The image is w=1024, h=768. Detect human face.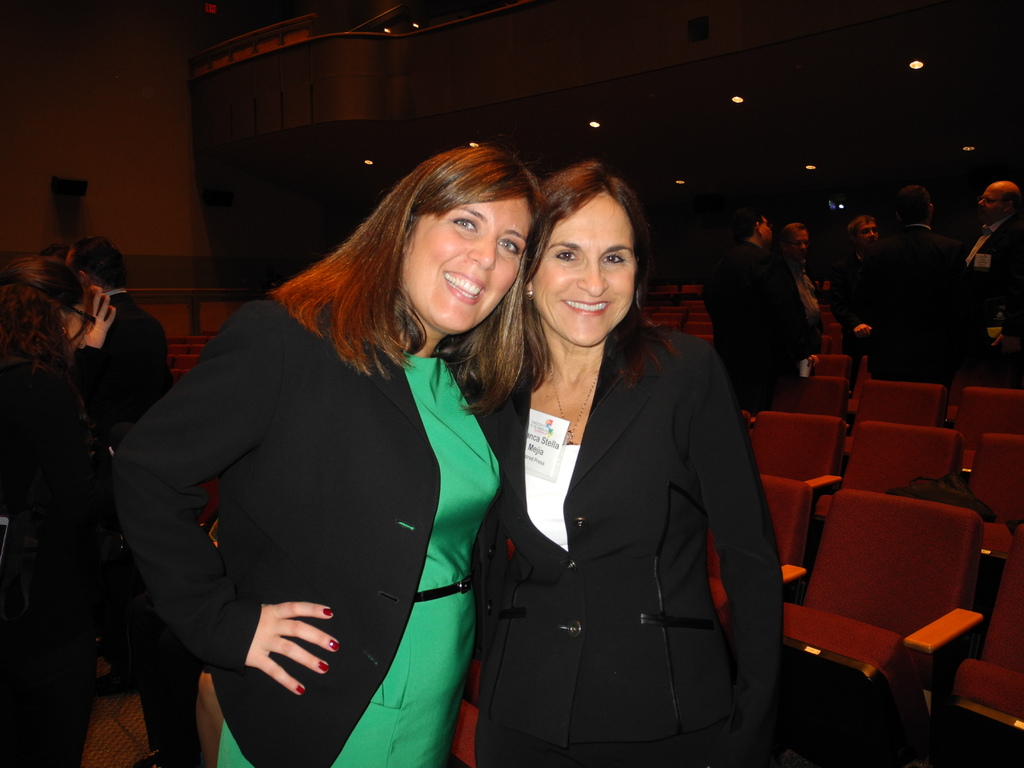
Detection: 858 218 879 253.
